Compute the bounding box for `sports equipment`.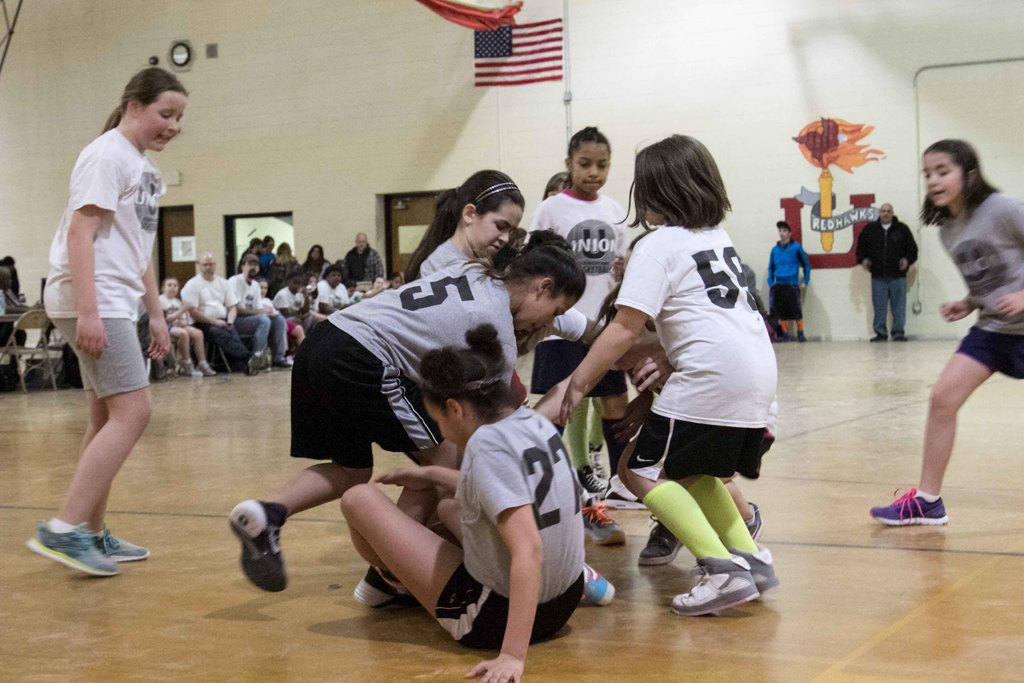
26,523,119,581.
